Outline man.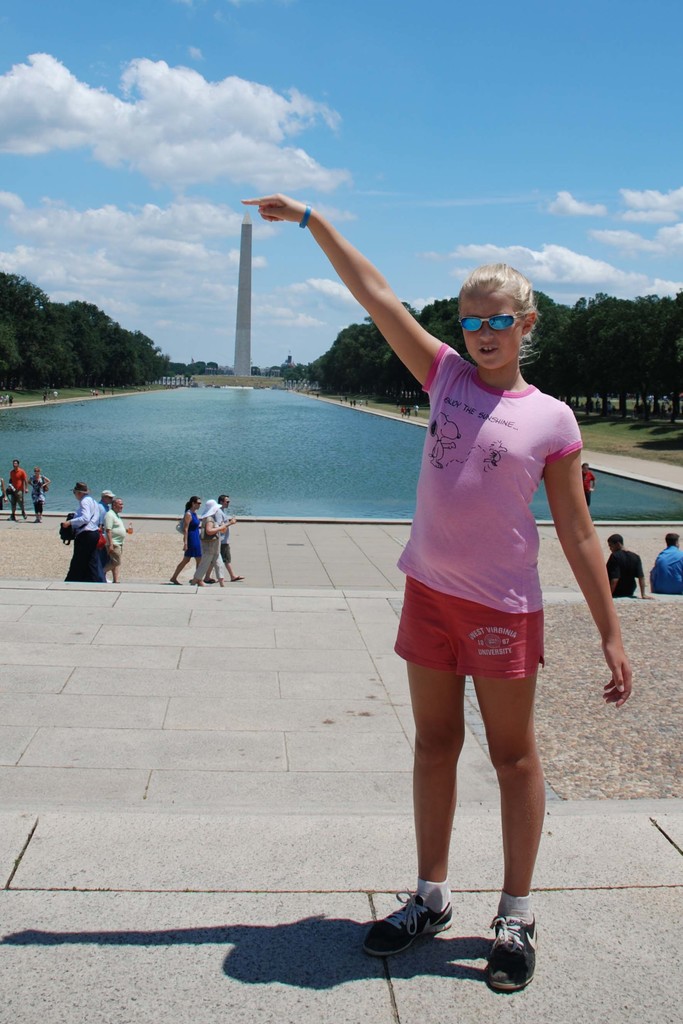
Outline: Rect(6, 459, 35, 520).
